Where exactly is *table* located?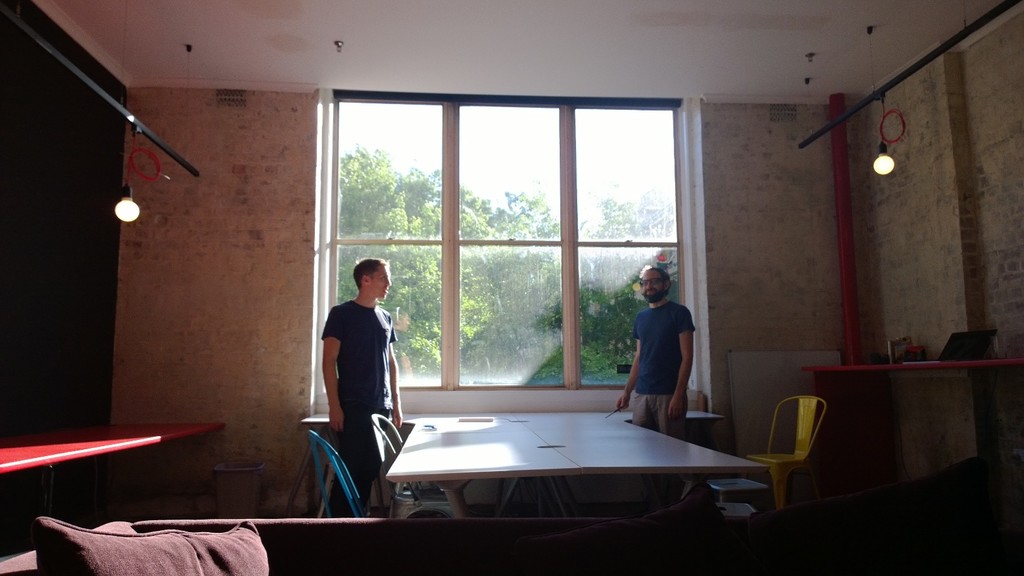
Its bounding box is <box>0,420,229,479</box>.
